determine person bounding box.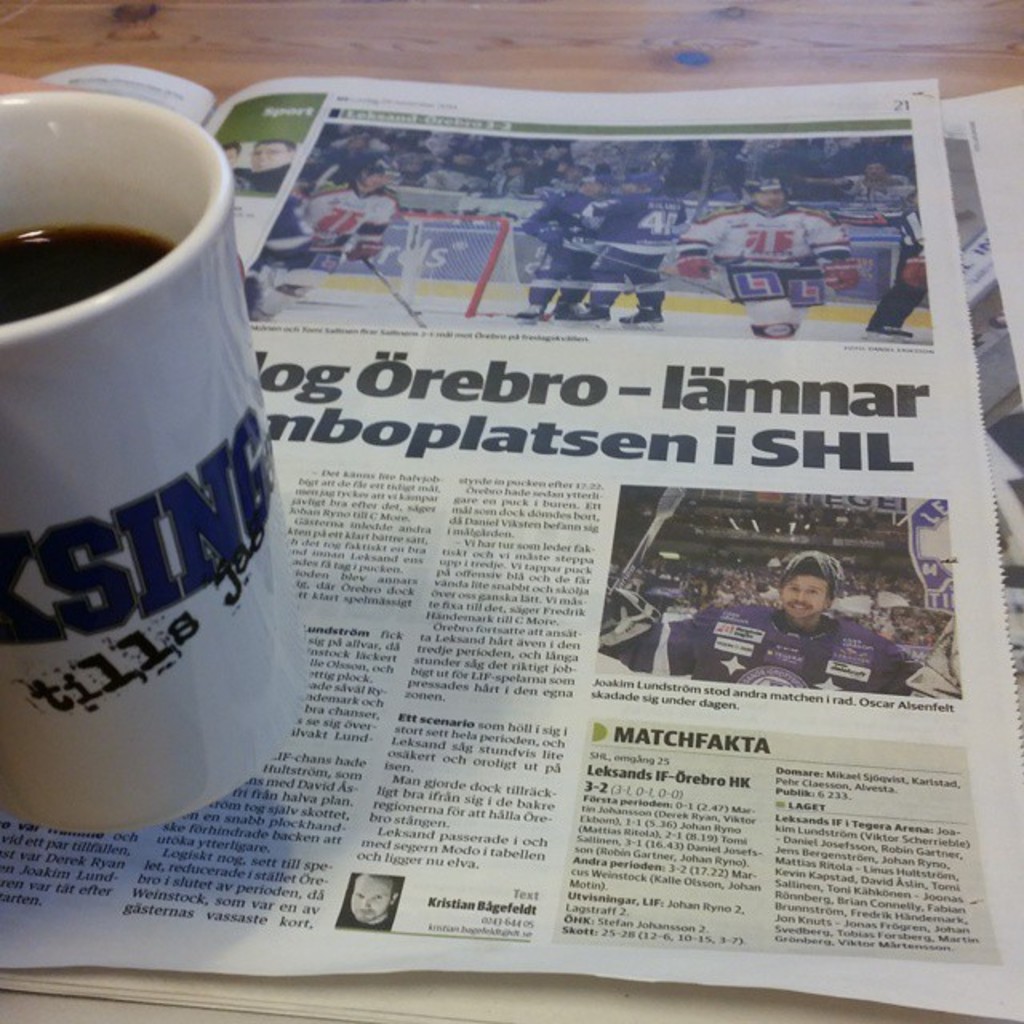
Determined: 862, 195, 917, 336.
